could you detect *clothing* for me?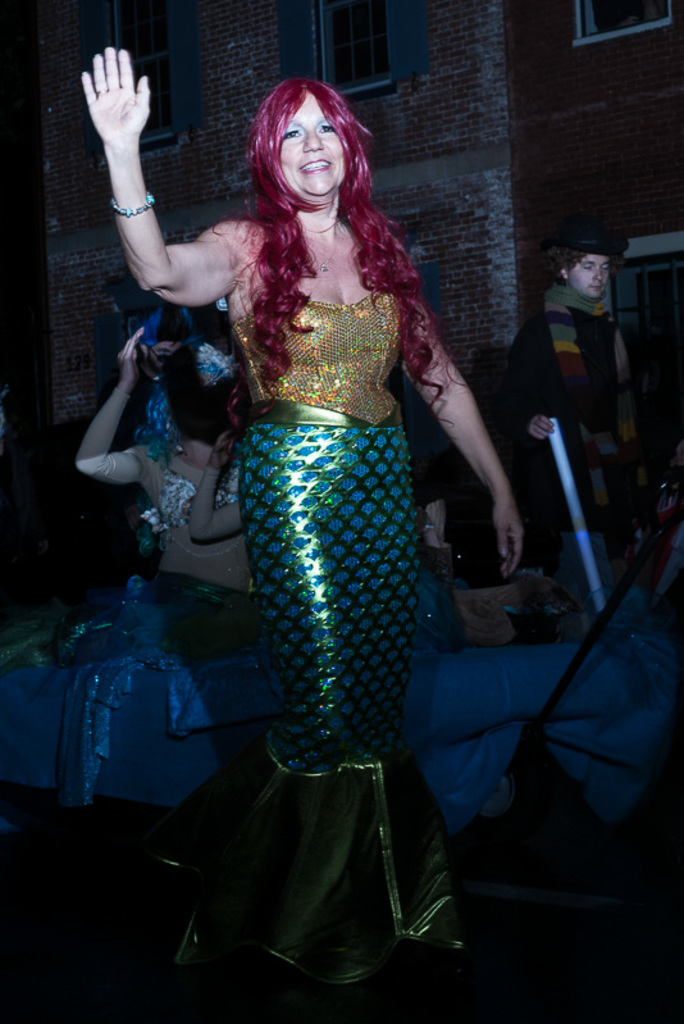
Detection result: x1=73 y1=387 x2=248 y2=646.
